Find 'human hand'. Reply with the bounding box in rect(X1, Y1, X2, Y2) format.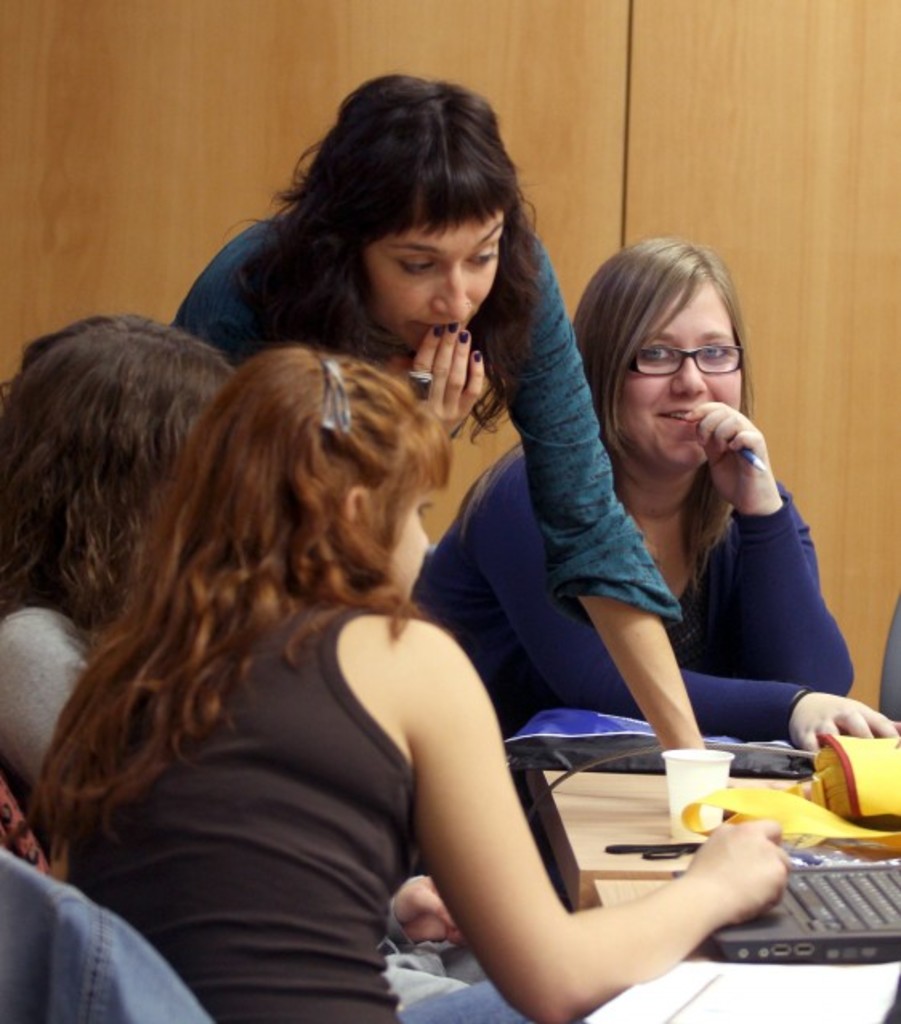
rect(784, 691, 899, 753).
